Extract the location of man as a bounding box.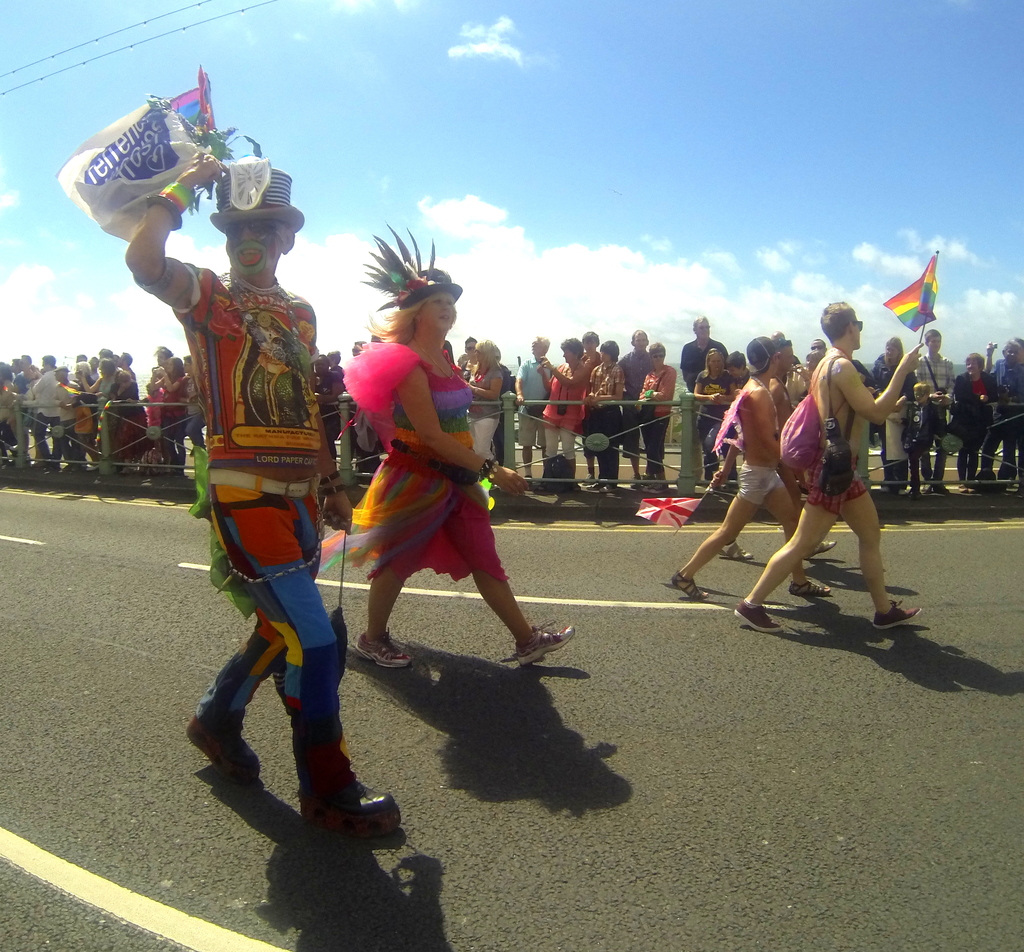
[621,332,663,476].
